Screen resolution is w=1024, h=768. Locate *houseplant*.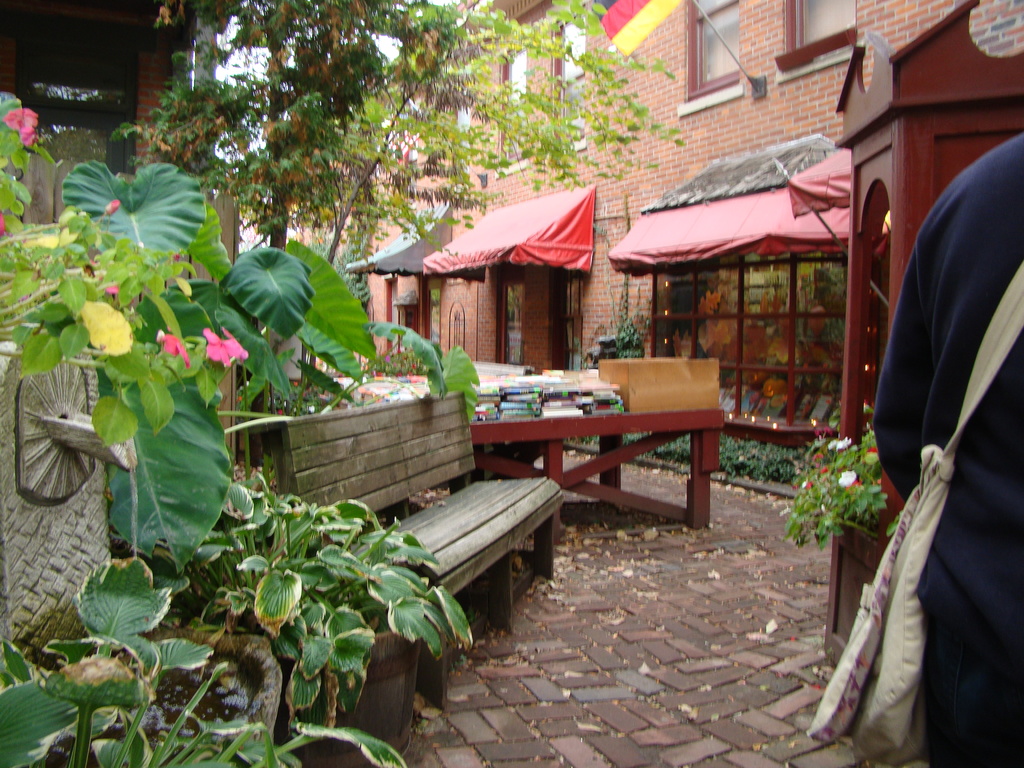
region(193, 479, 468, 767).
